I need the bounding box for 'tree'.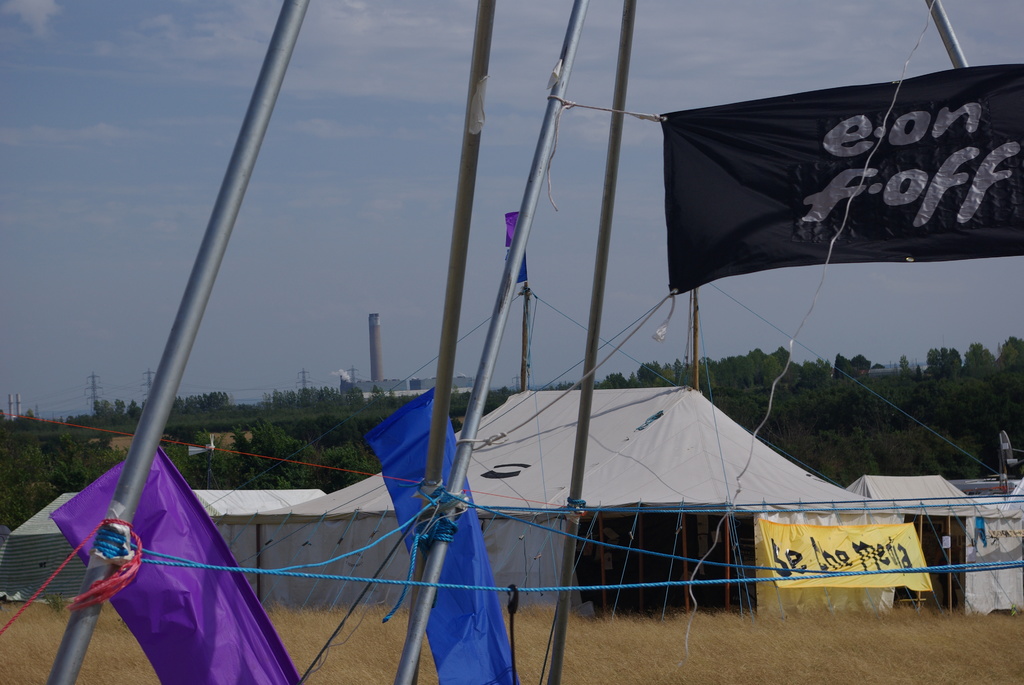
Here it is: 820/343/865/388.
